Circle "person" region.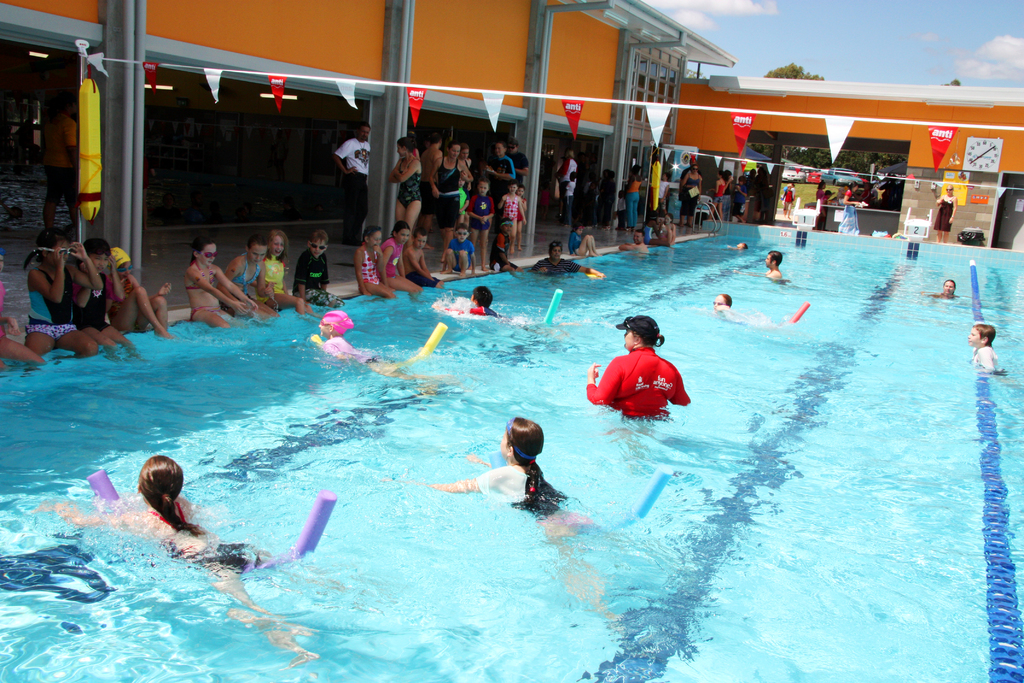
Region: 593, 324, 694, 432.
